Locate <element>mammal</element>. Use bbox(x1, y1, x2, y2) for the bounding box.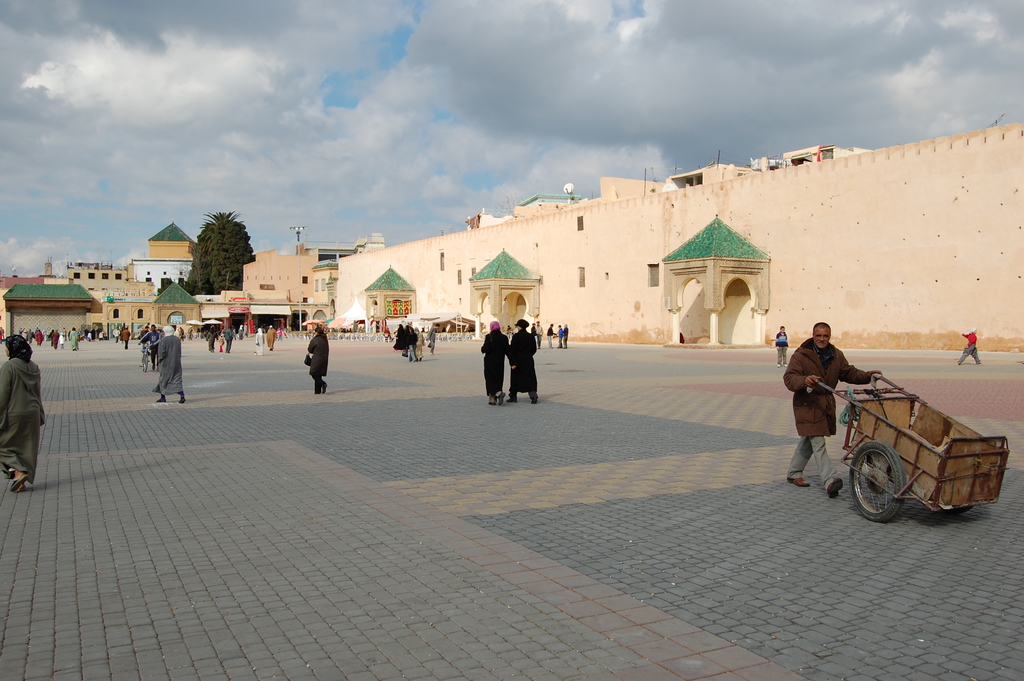
bbox(391, 323, 406, 356).
